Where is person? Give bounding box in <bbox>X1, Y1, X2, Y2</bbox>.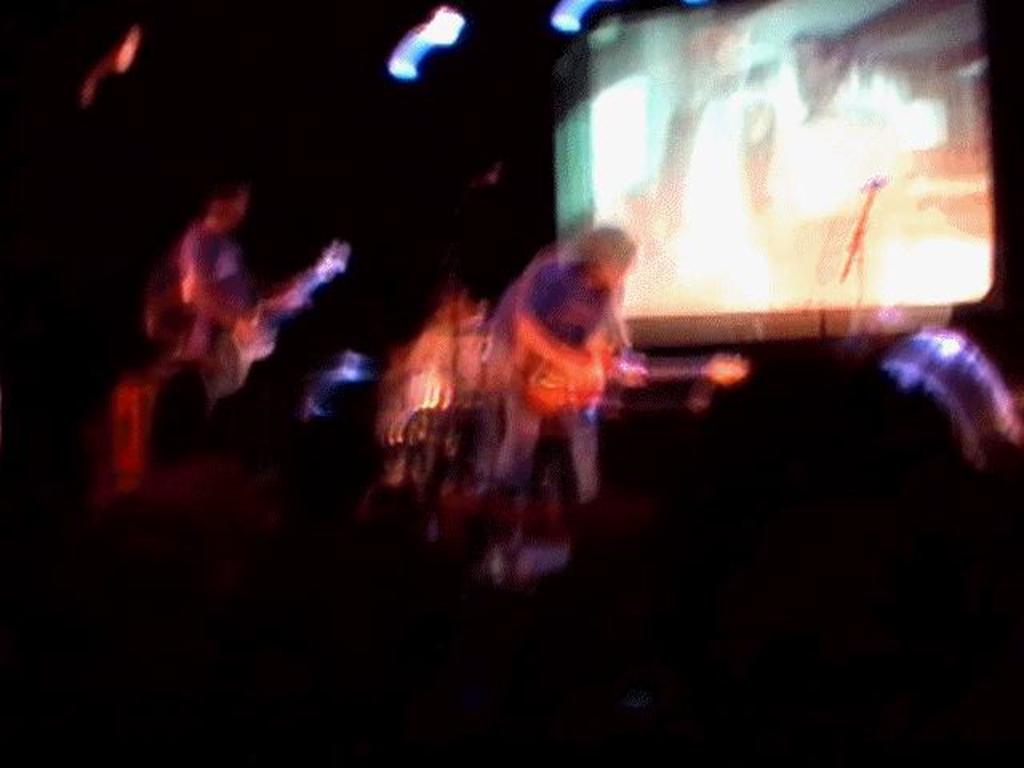
<bbox>491, 202, 654, 539</bbox>.
